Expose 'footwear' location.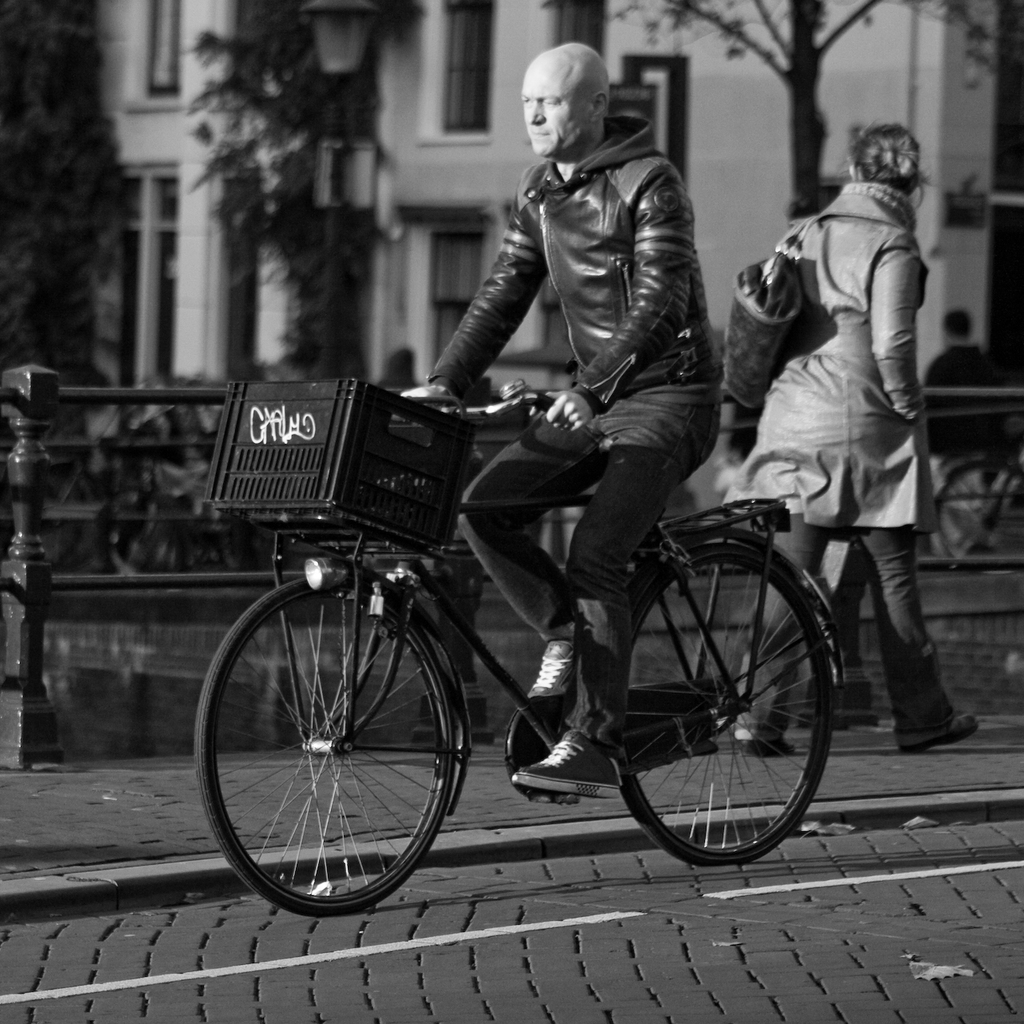
Exposed at (left=729, top=731, right=801, bottom=754).
